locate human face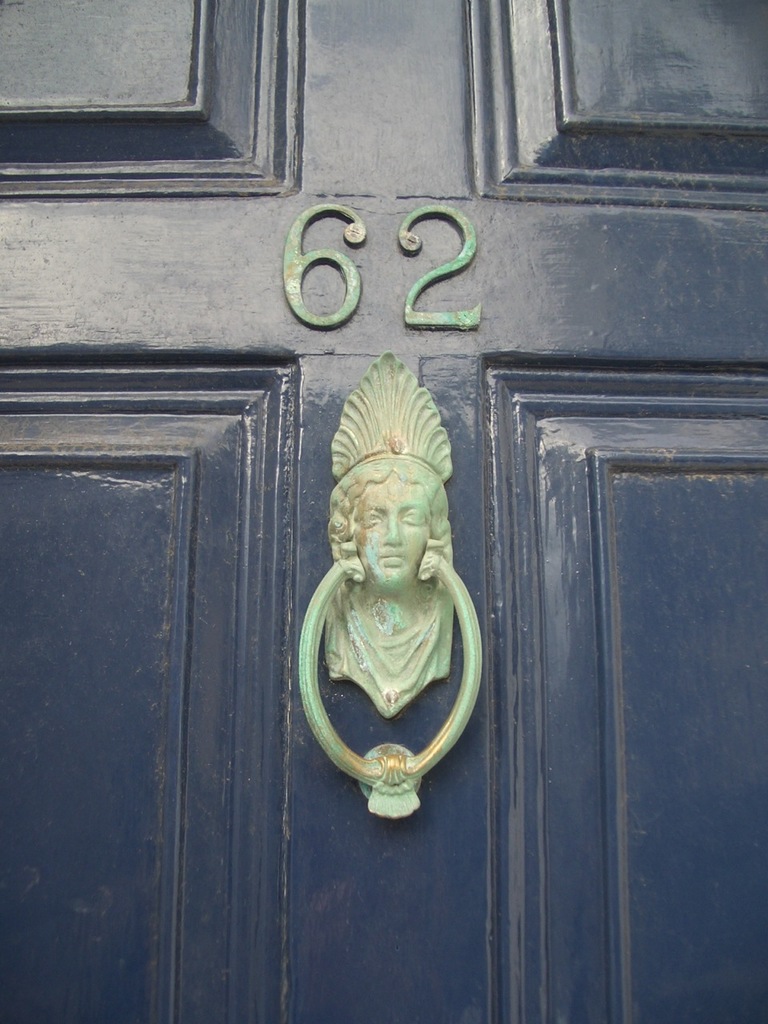
[351,475,427,588]
